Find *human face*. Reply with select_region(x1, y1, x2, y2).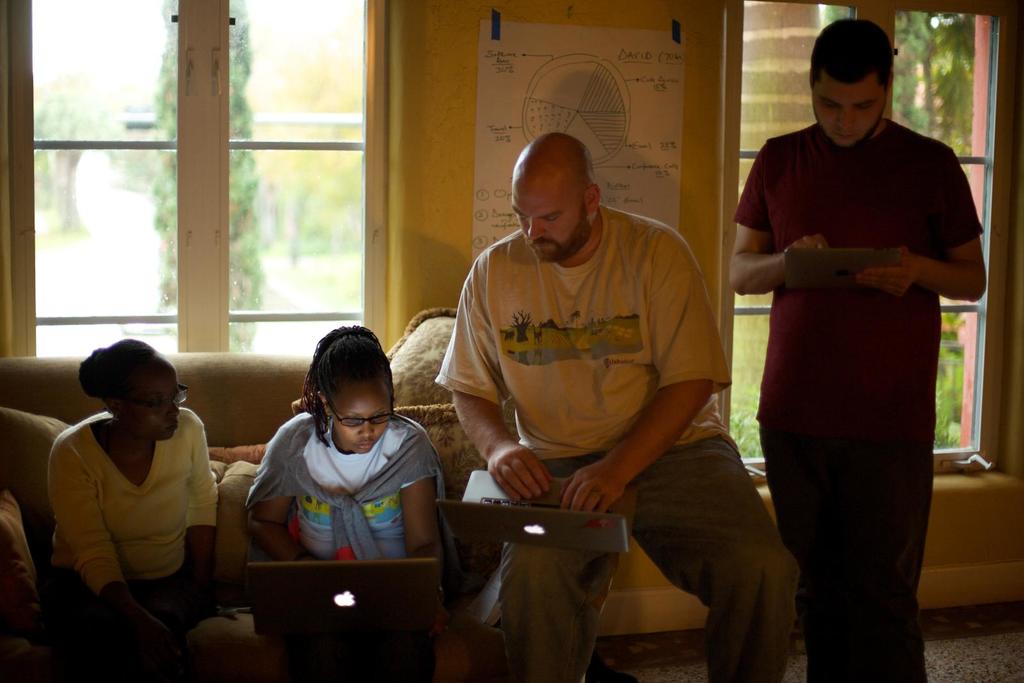
select_region(125, 362, 182, 440).
